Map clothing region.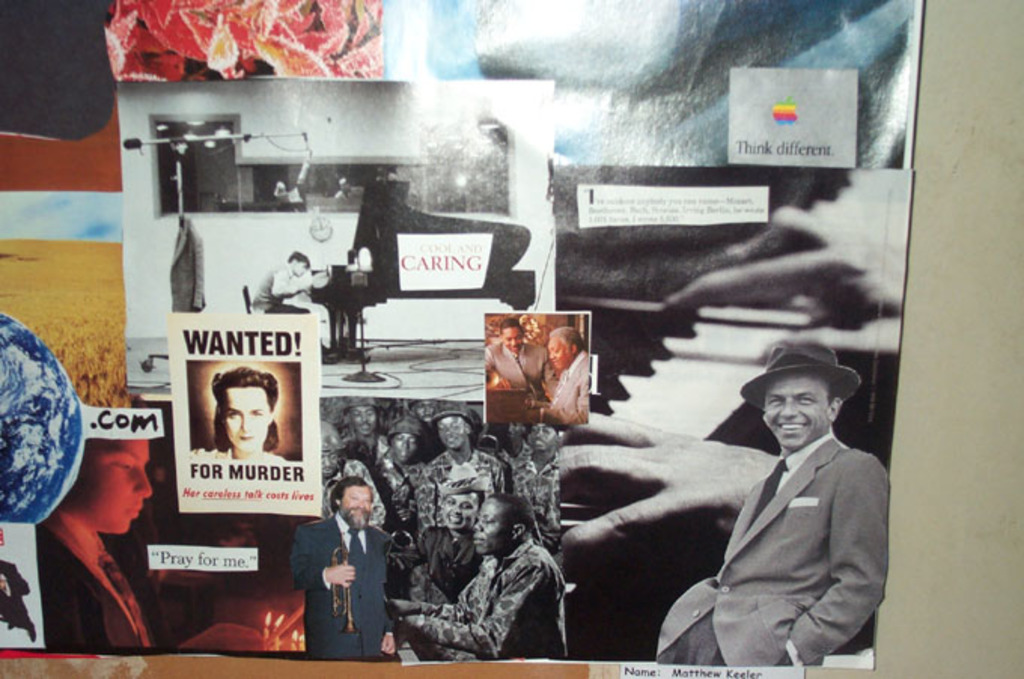
Mapped to x1=485 y1=340 x2=545 y2=382.
